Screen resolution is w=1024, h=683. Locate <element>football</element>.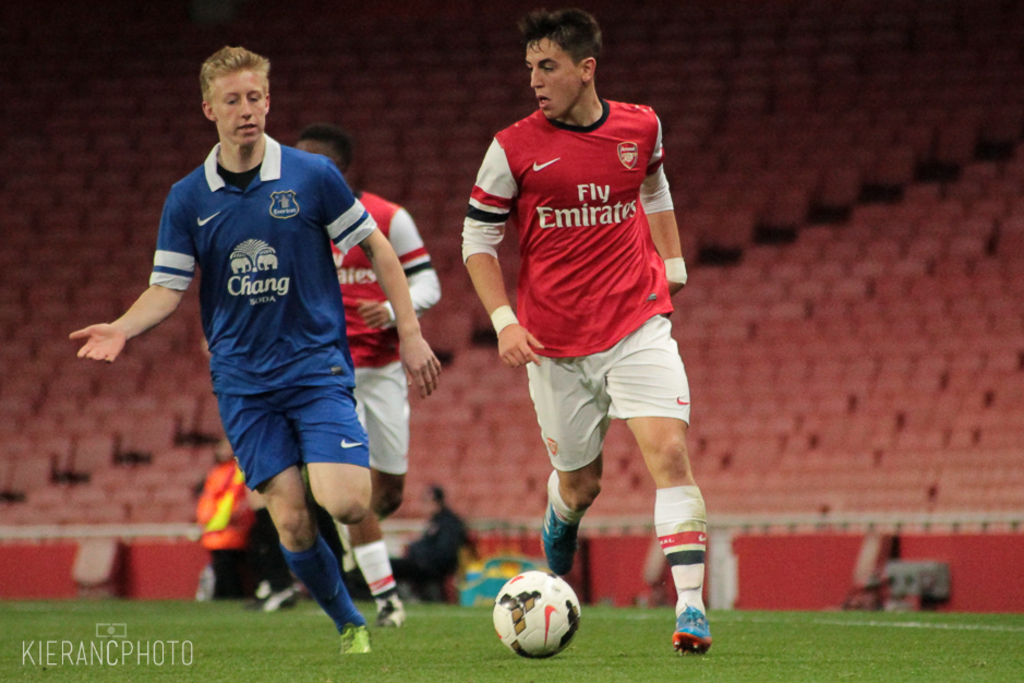
BBox(492, 567, 580, 652).
